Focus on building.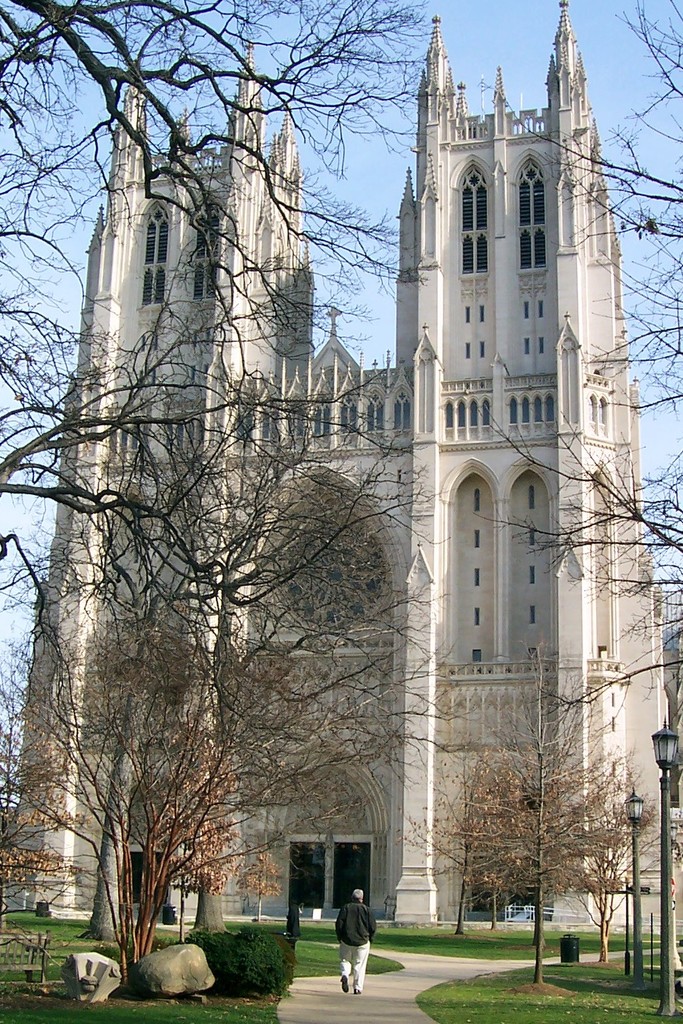
Focused at l=3, t=0, r=682, b=949.
